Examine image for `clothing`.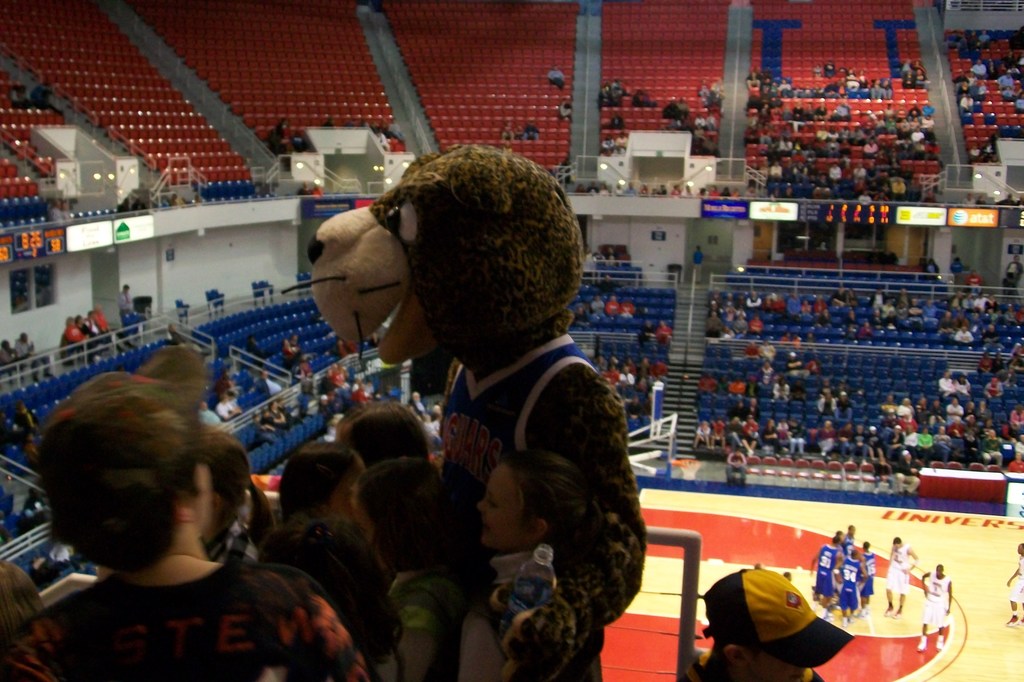
Examination result: l=0, t=554, r=374, b=681.
